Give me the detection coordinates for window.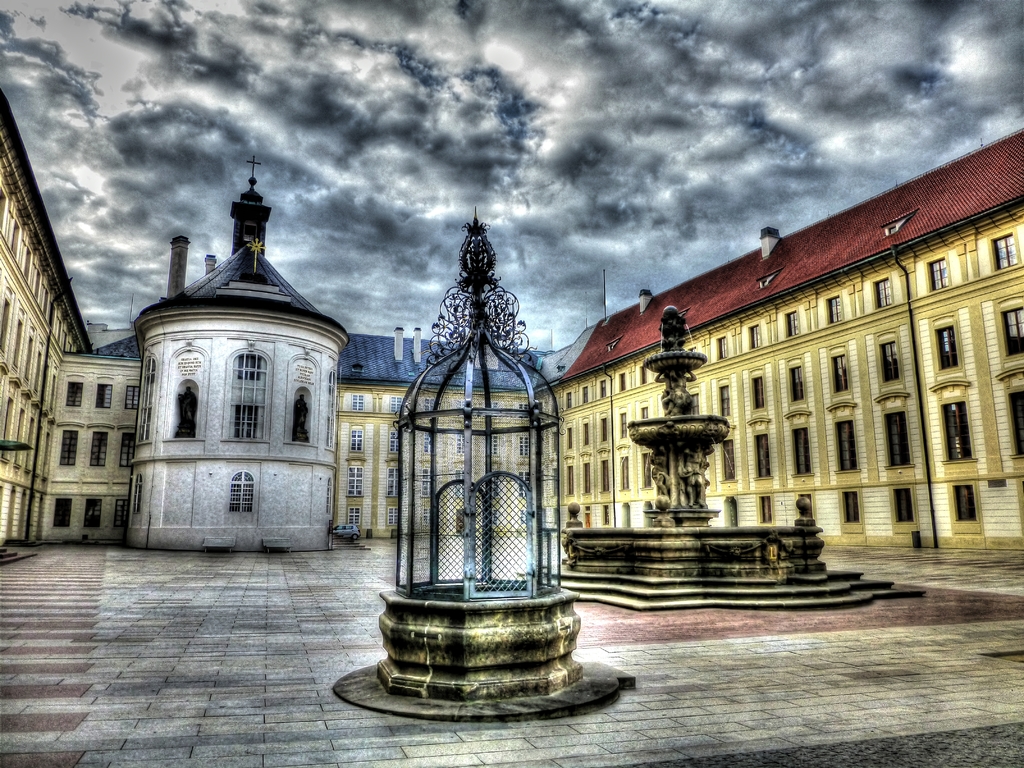
detection(221, 348, 267, 441).
